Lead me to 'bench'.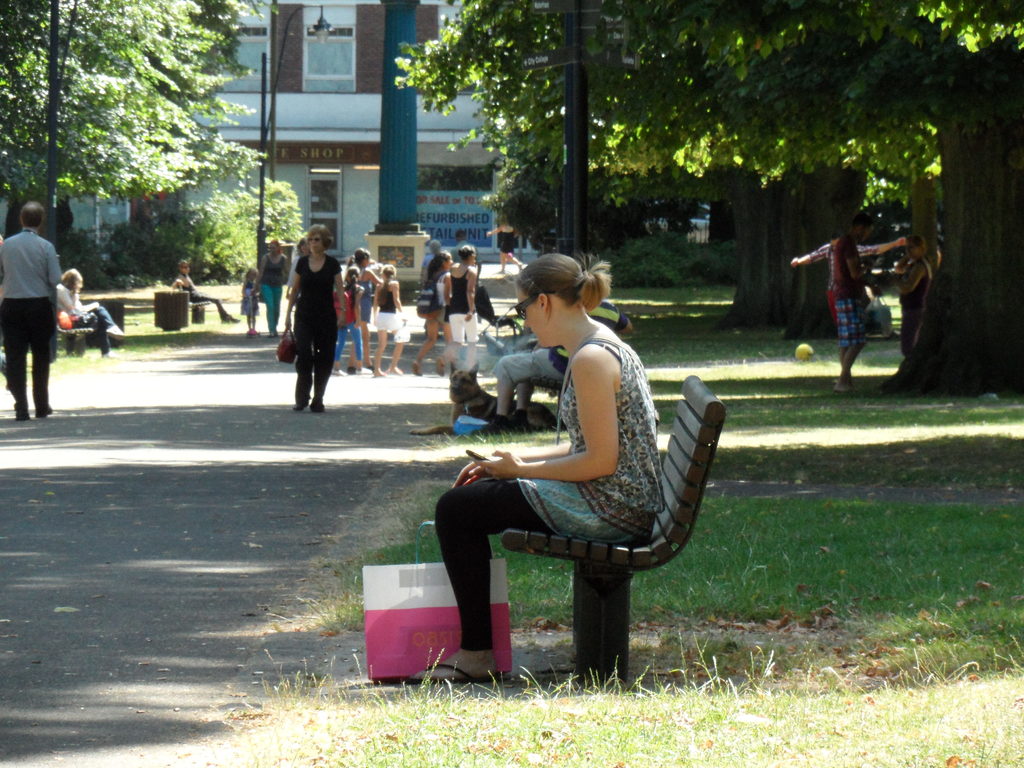
Lead to [58, 316, 96, 355].
